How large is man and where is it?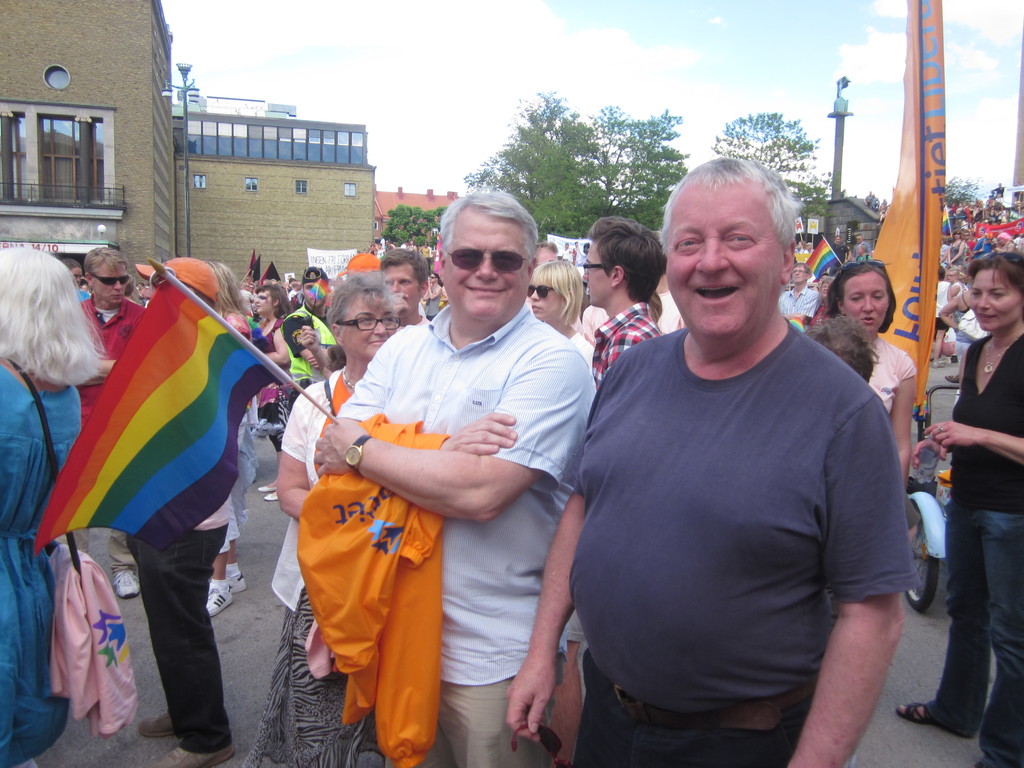
Bounding box: bbox=(971, 230, 996, 264).
